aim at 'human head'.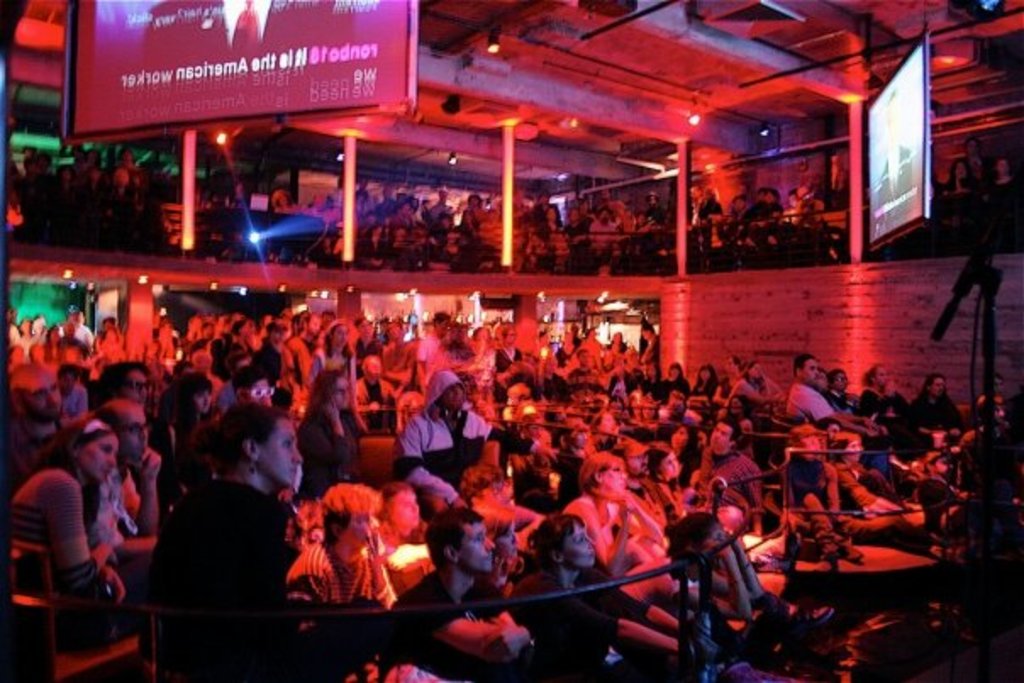
Aimed at [320, 478, 392, 544].
